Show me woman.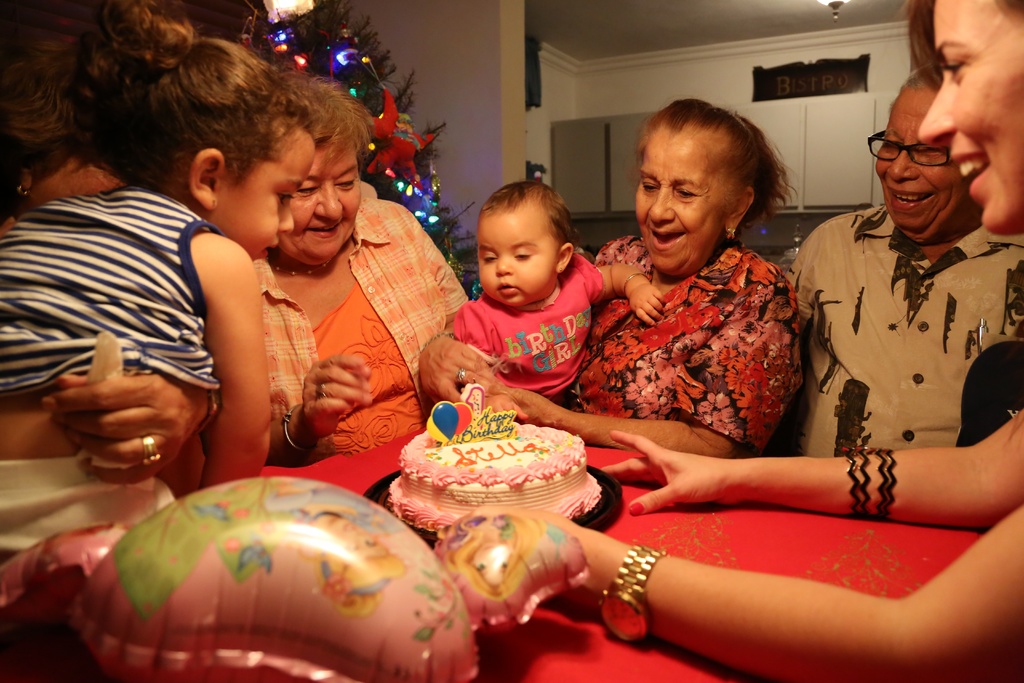
woman is here: BBox(0, 3, 221, 502).
